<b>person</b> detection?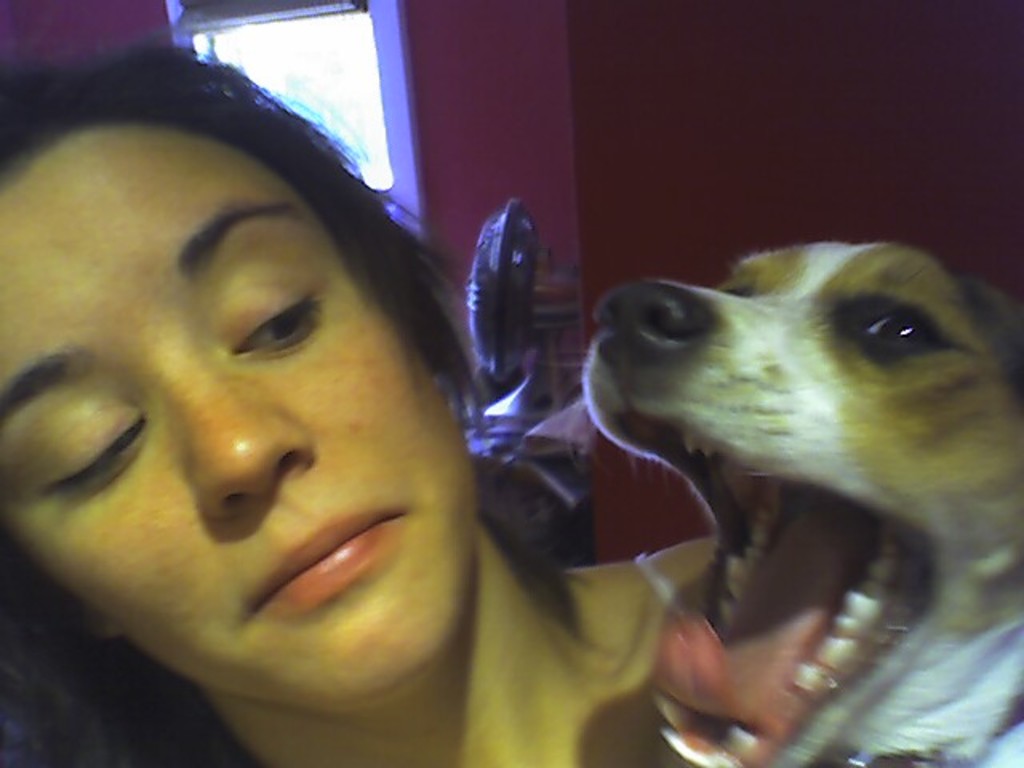
bbox=[72, 75, 752, 763]
